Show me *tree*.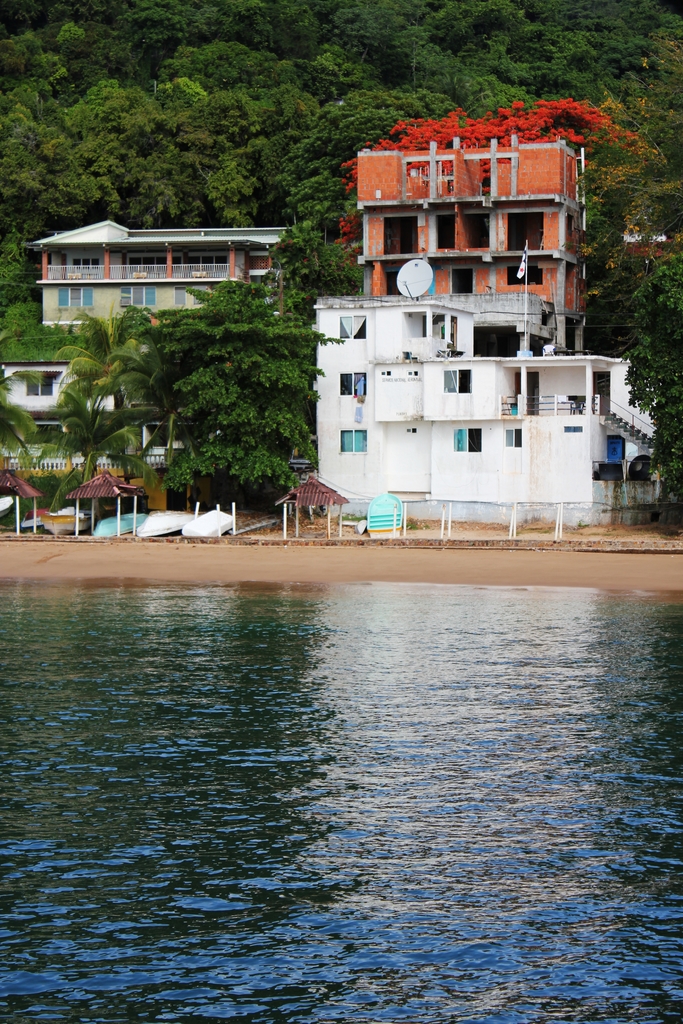
*tree* is here: 529/0/666/101.
